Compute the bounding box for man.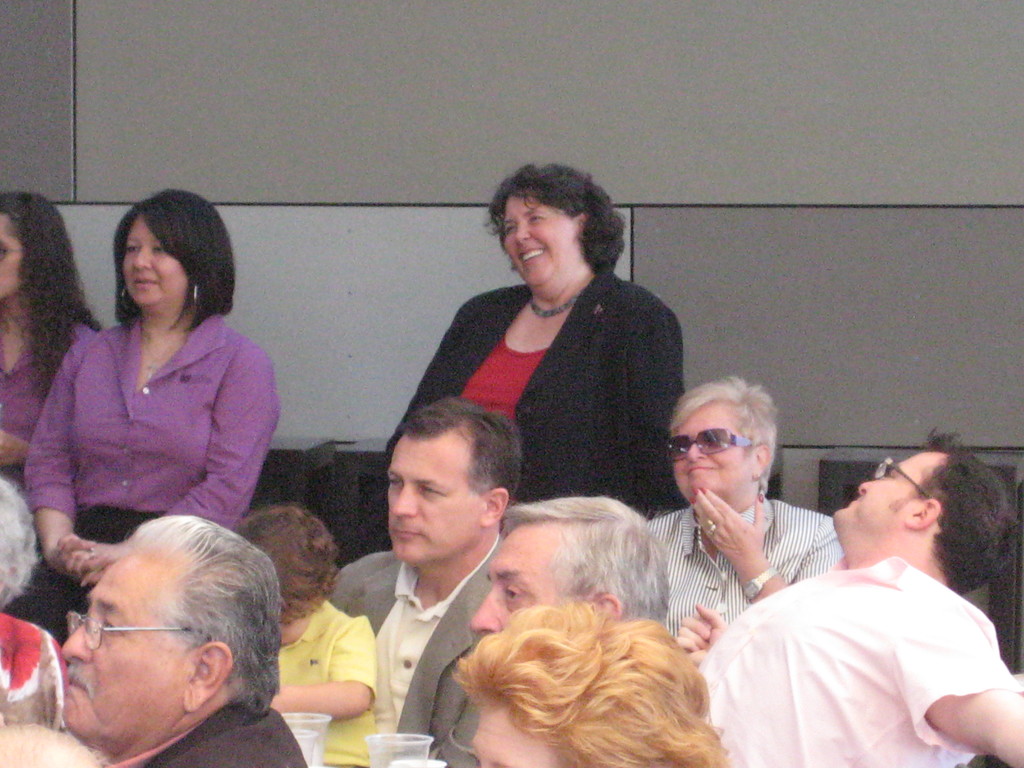
(467, 487, 666, 643).
